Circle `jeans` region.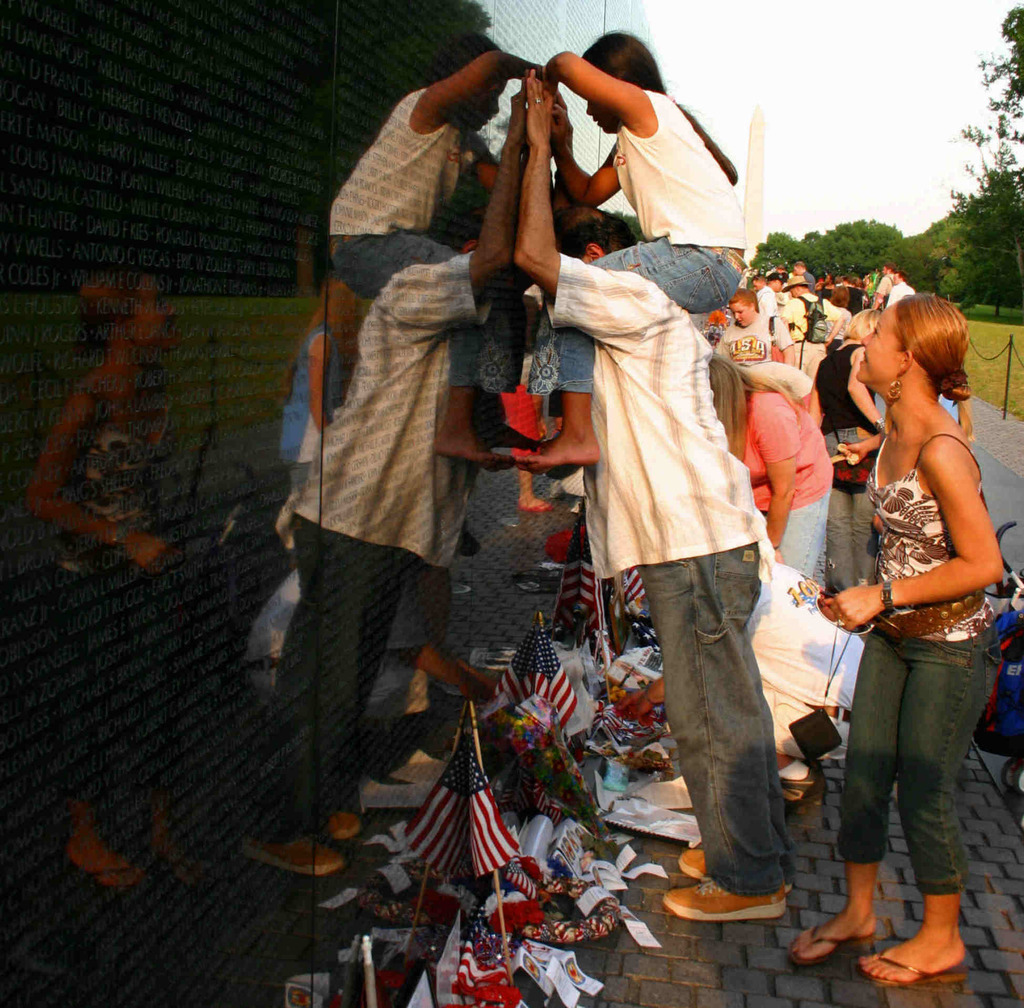
Region: <region>247, 512, 412, 845</region>.
